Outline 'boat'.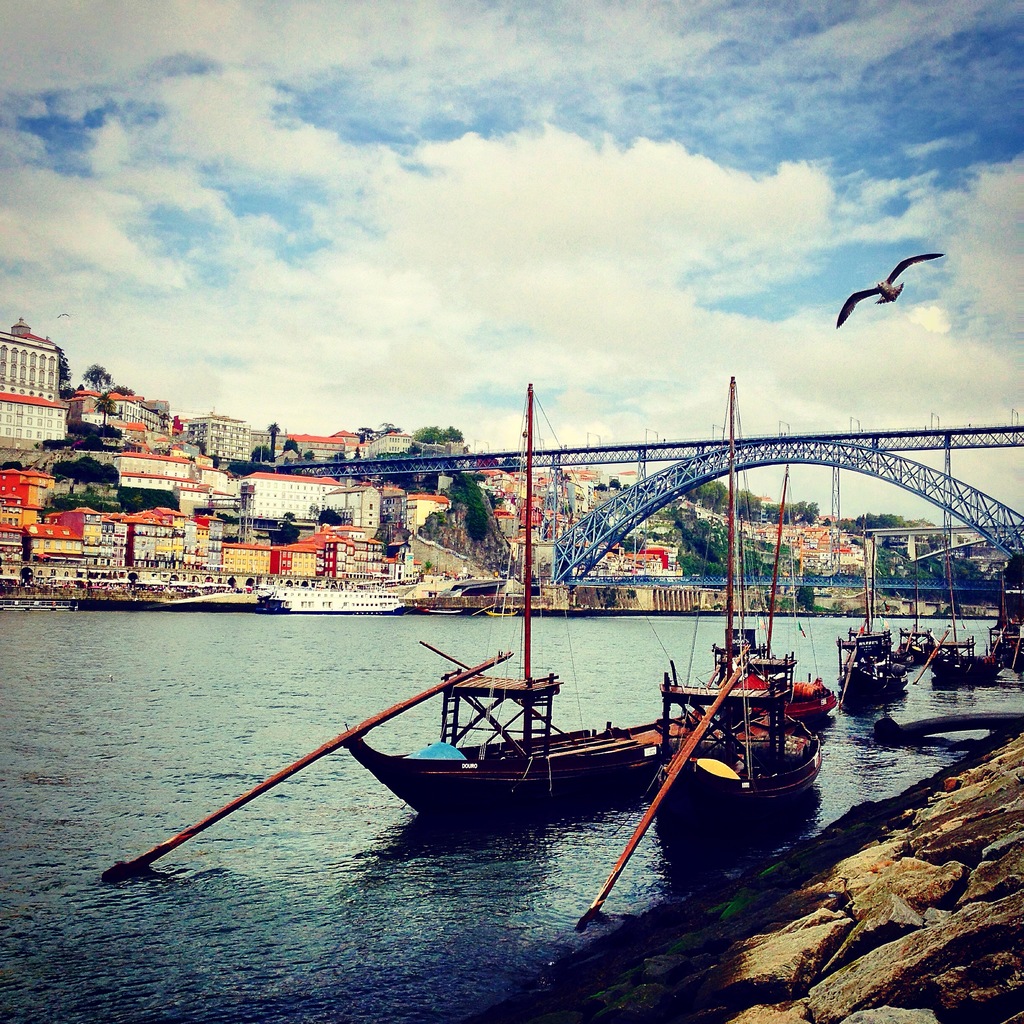
Outline: x1=627, y1=374, x2=833, y2=876.
